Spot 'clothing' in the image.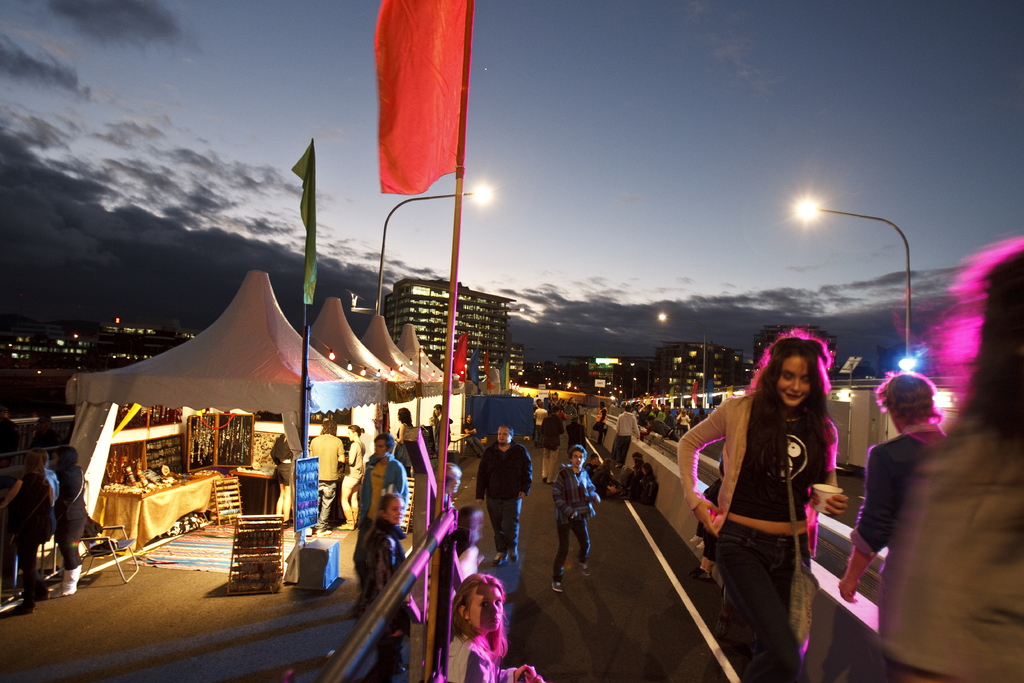
'clothing' found at [left=680, top=415, right=693, bottom=429].
